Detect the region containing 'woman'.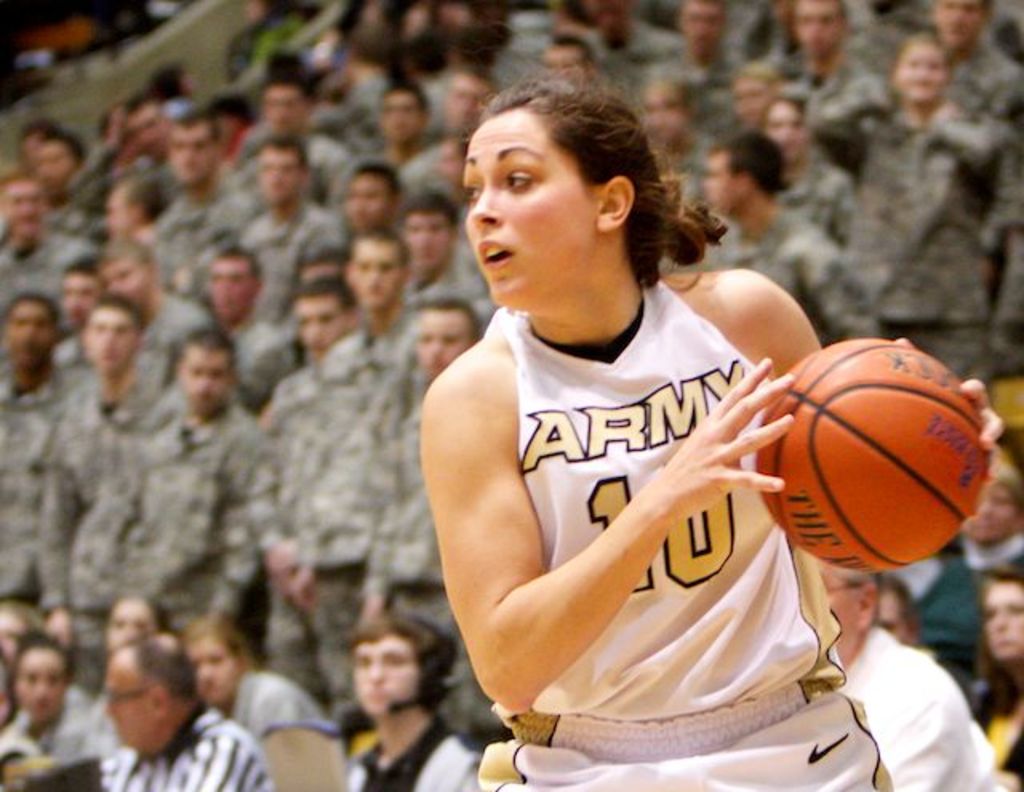
crop(818, 29, 1002, 395).
